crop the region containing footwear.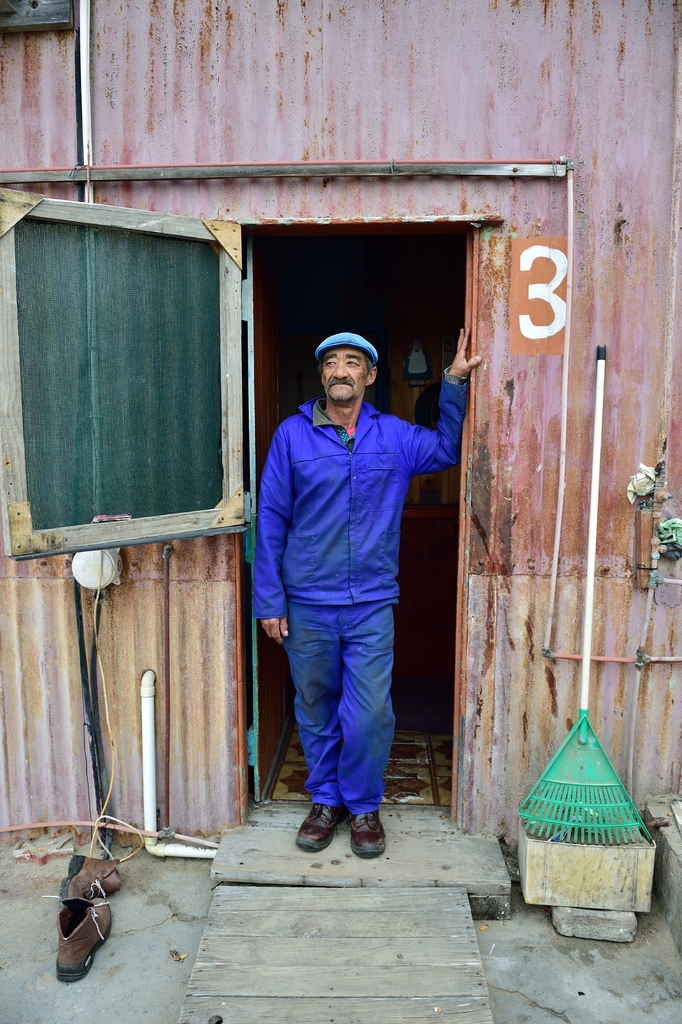
Crop region: bbox=[297, 808, 399, 863].
